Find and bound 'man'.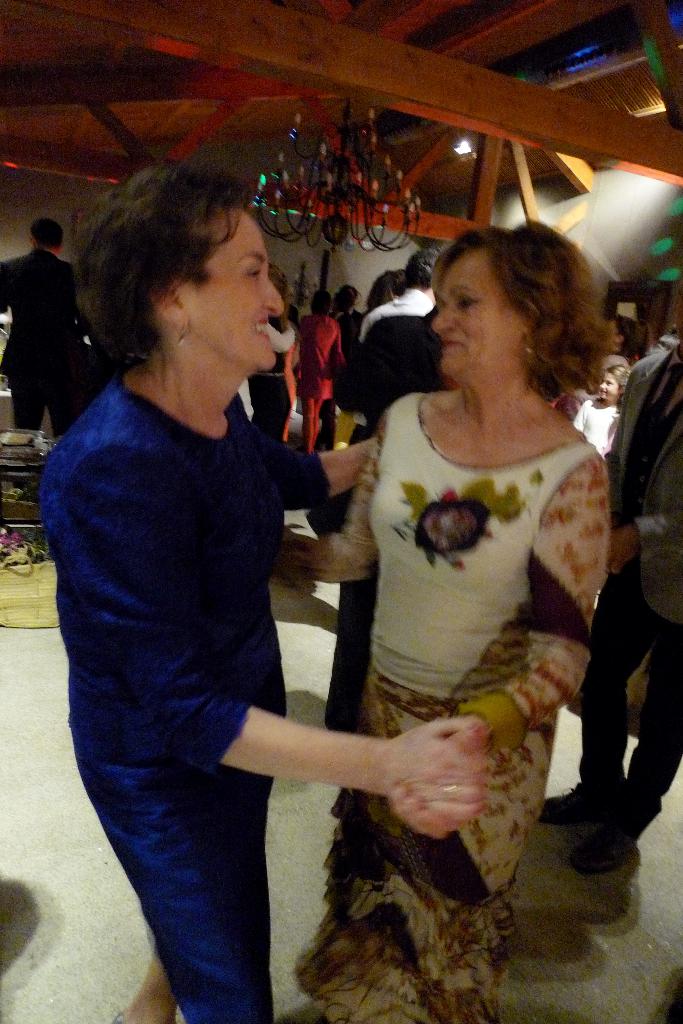
Bound: 540/344/682/879.
